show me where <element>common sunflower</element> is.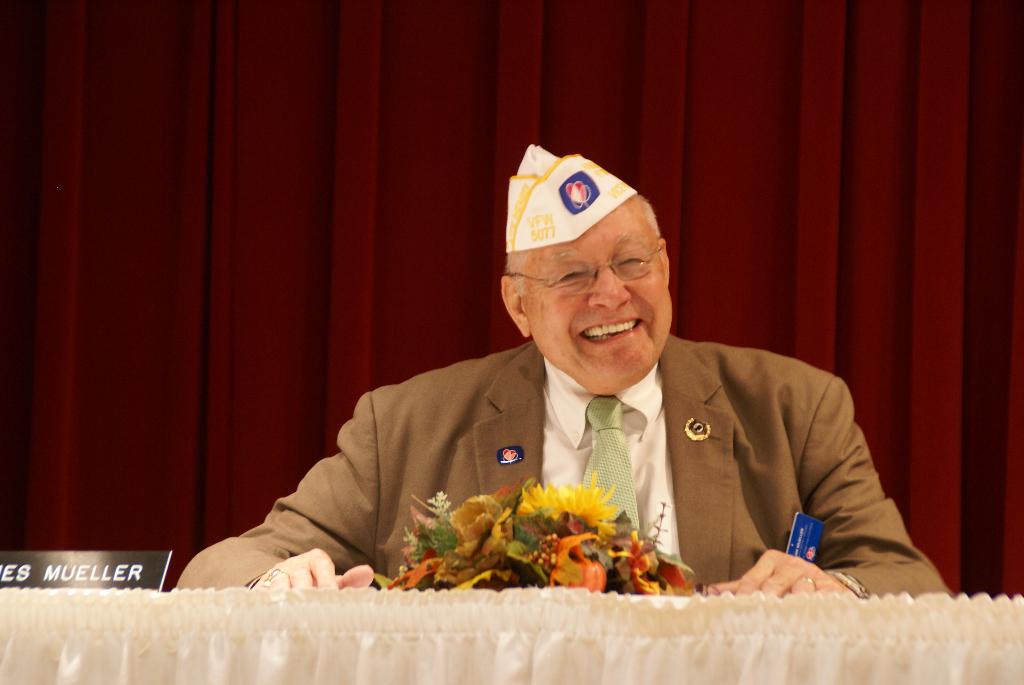
<element>common sunflower</element> is at <box>519,470,620,537</box>.
